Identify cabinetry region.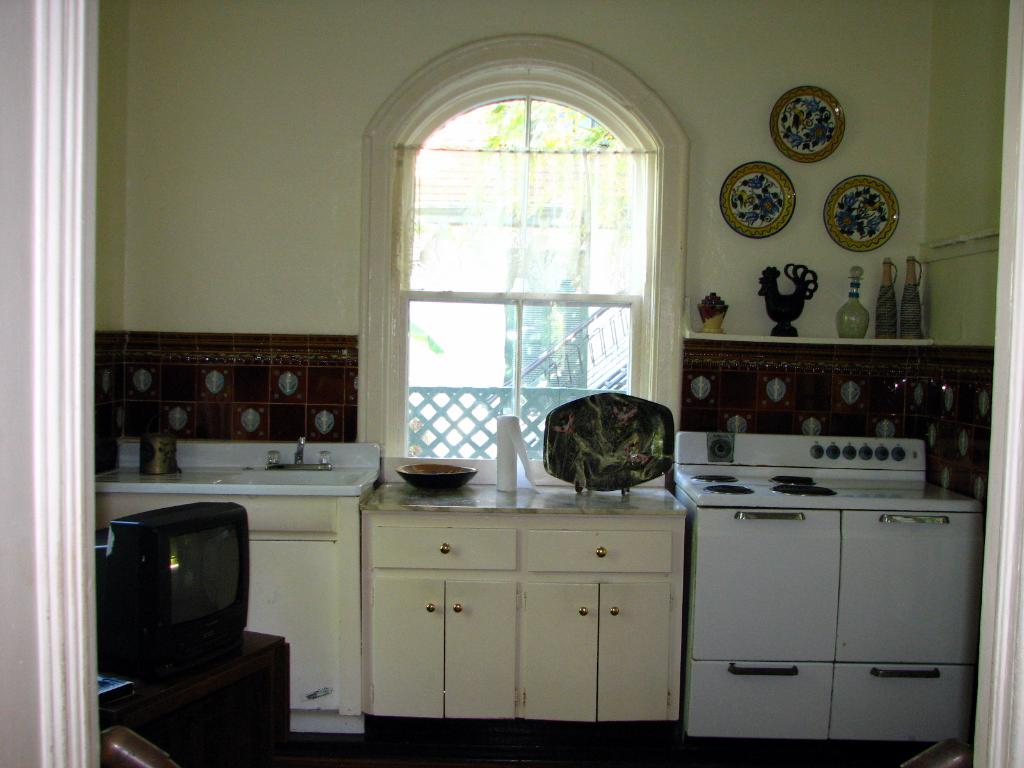
Region: bbox(680, 470, 980, 745).
